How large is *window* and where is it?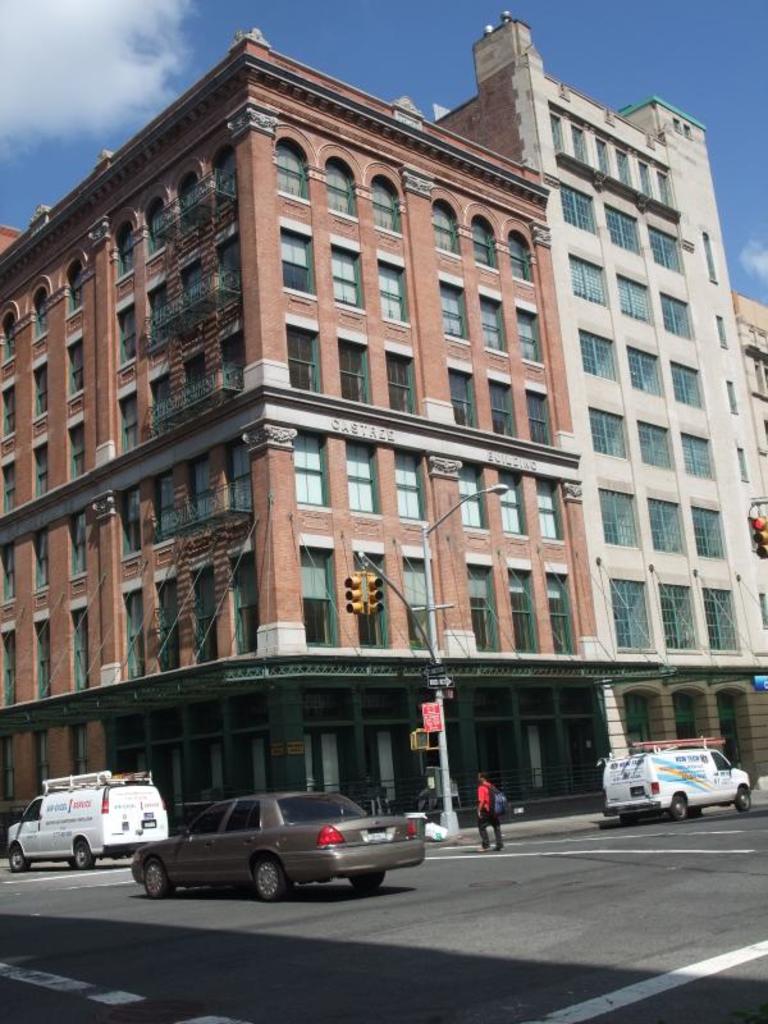
Bounding box: locate(32, 440, 49, 498).
